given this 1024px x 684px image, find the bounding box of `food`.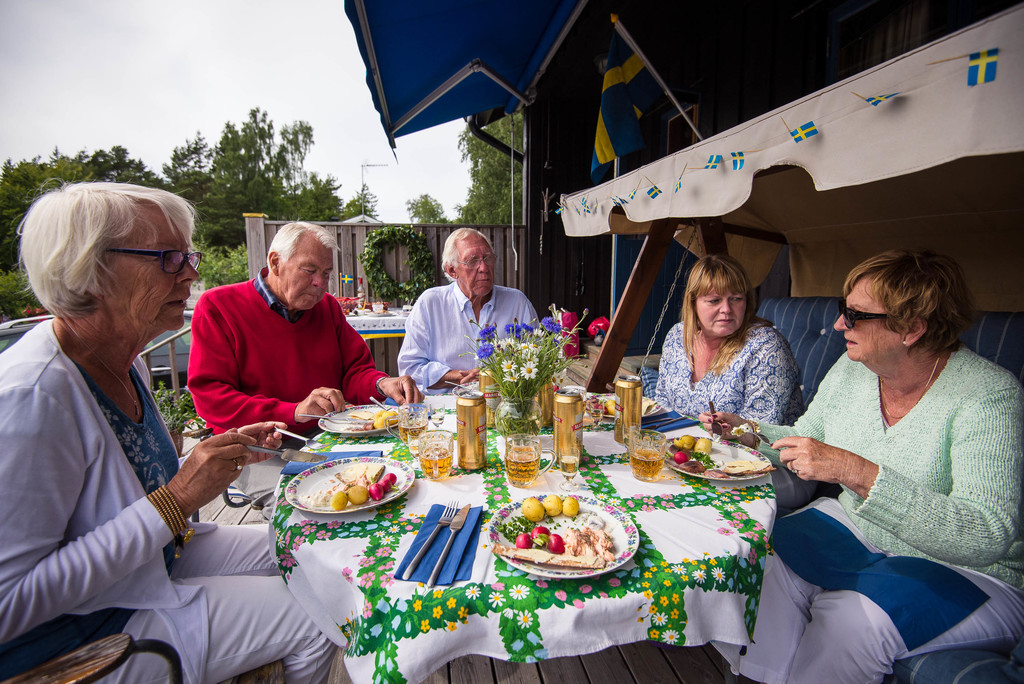
crop(504, 508, 622, 582).
